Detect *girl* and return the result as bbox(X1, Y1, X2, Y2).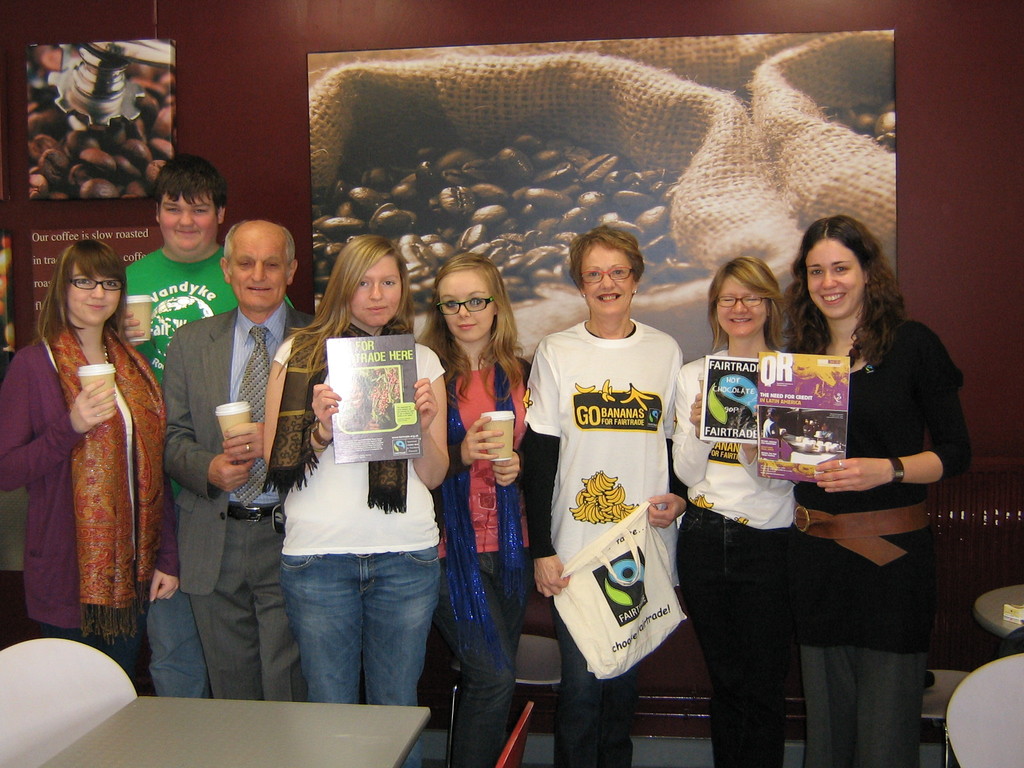
bbox(415, 252, 536, 767).
